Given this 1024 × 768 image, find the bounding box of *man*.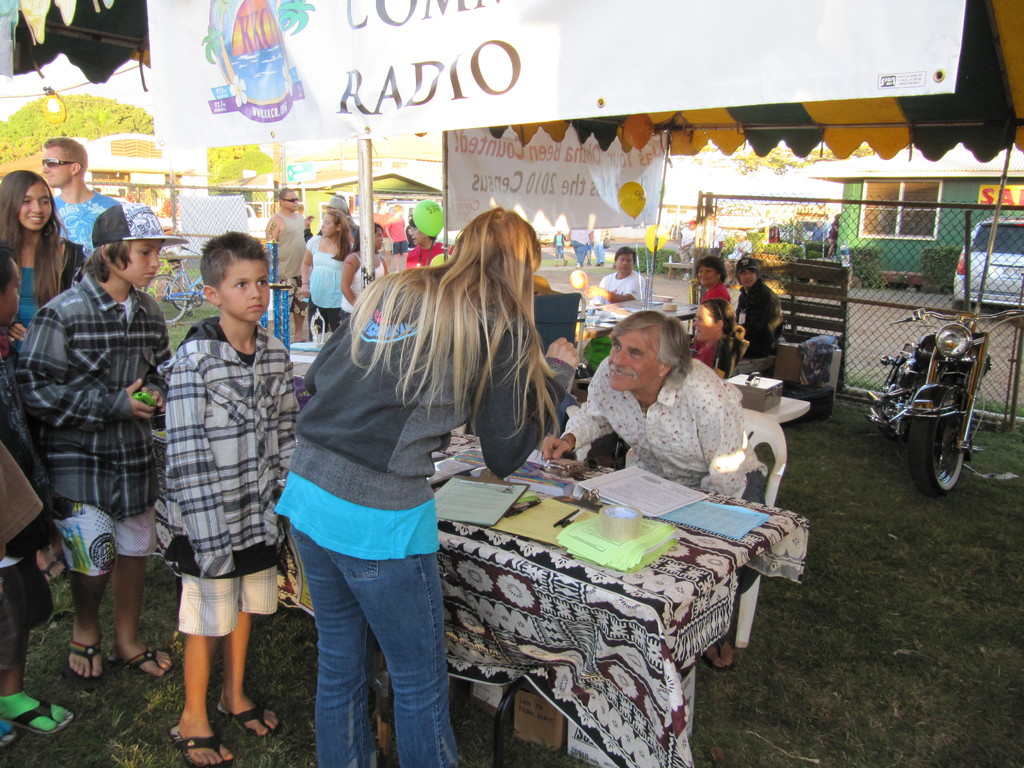
l=262, t=185, r=316, b=349.
